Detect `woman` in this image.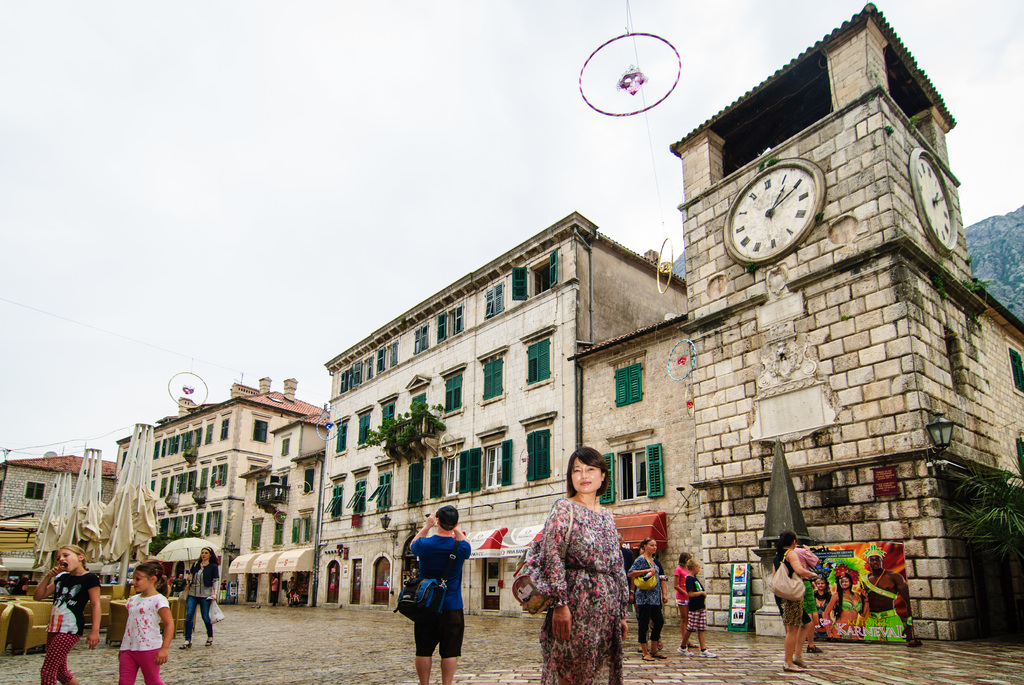
Detection: {"left": 628, "top": 542, "right": 674, "bottom": 661}.
